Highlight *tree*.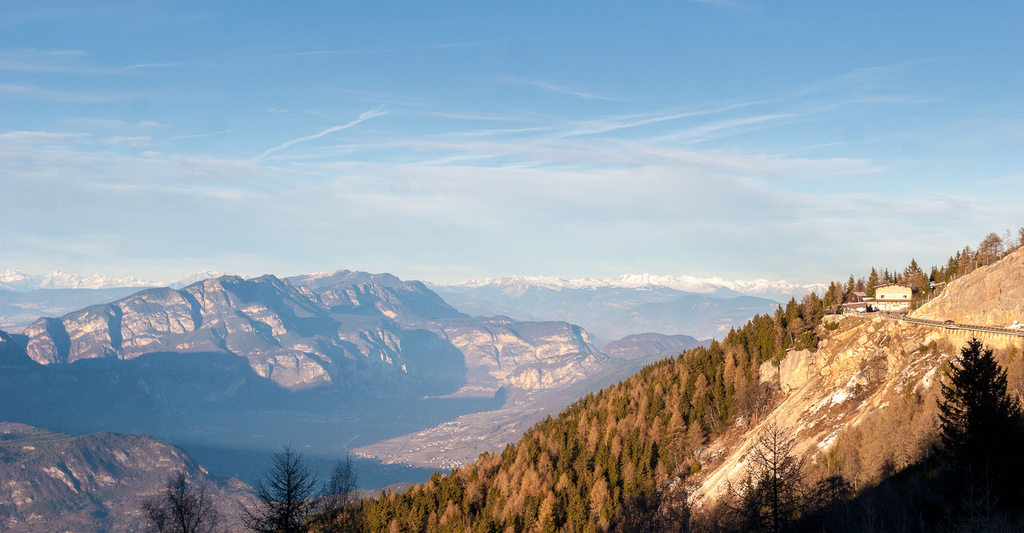
Highlighted region: detection(309, 457, 359, 532).
